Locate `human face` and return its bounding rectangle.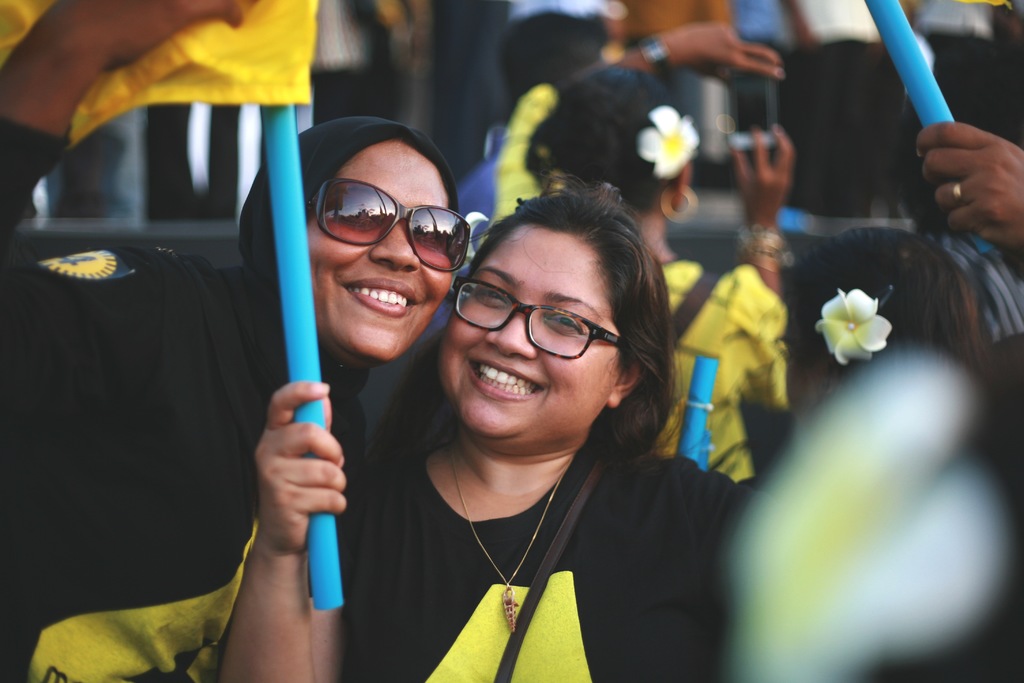
435/223/632/442.
